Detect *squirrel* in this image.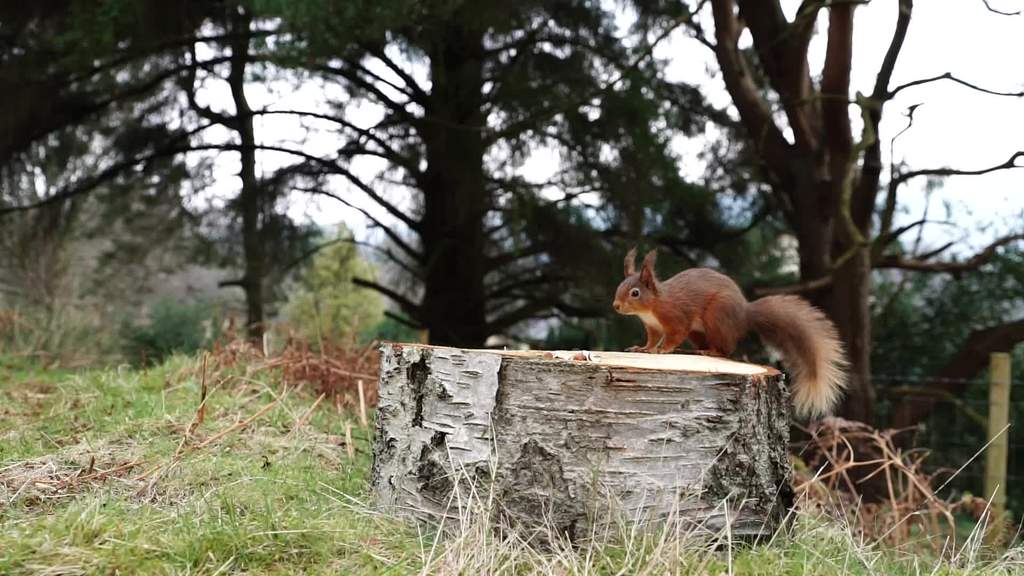
Detection: select_region(614, 244, 851, 424).
